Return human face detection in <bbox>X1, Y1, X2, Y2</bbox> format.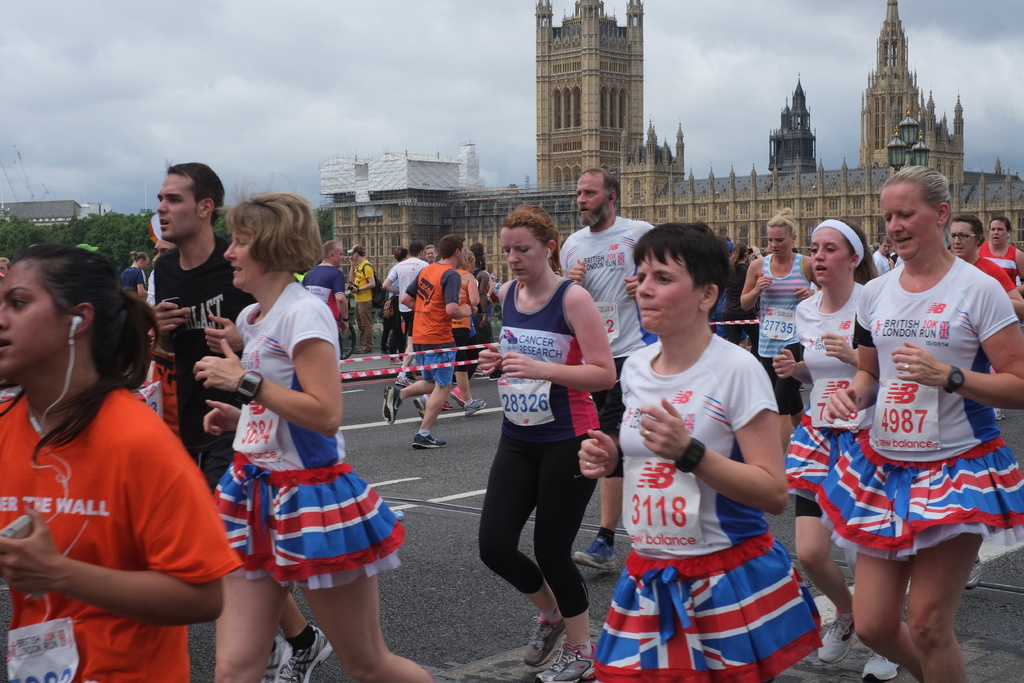
<bbox>158, 172, 196, 242</bbox>.
